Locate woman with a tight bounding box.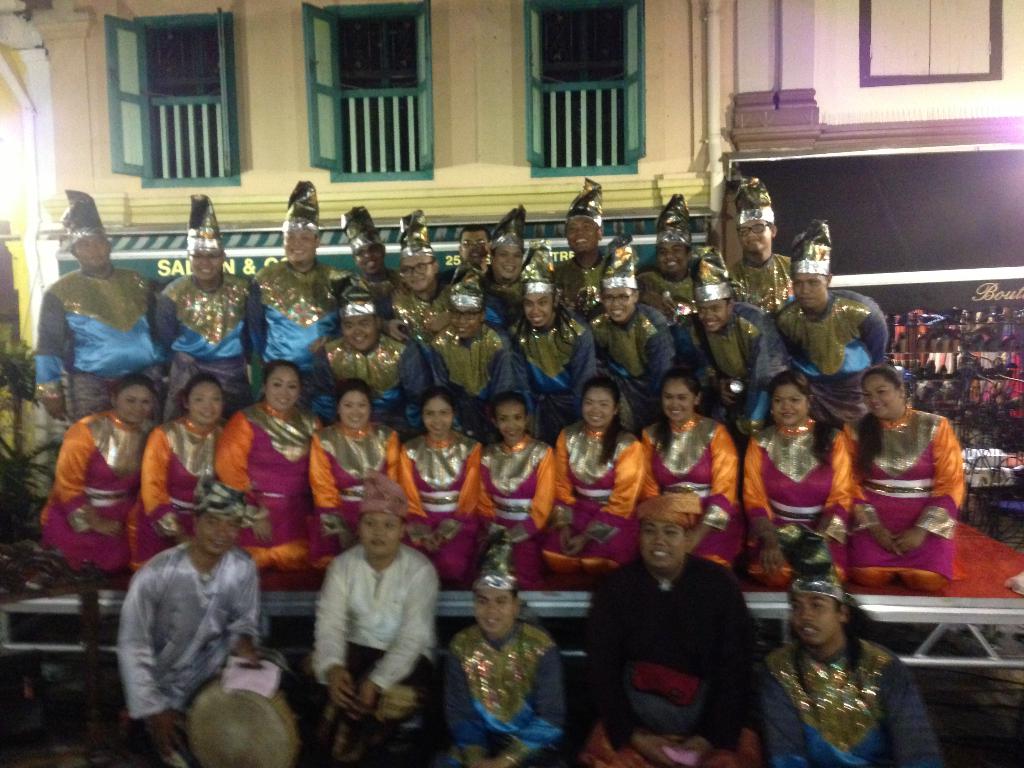
123,374,231,569.
